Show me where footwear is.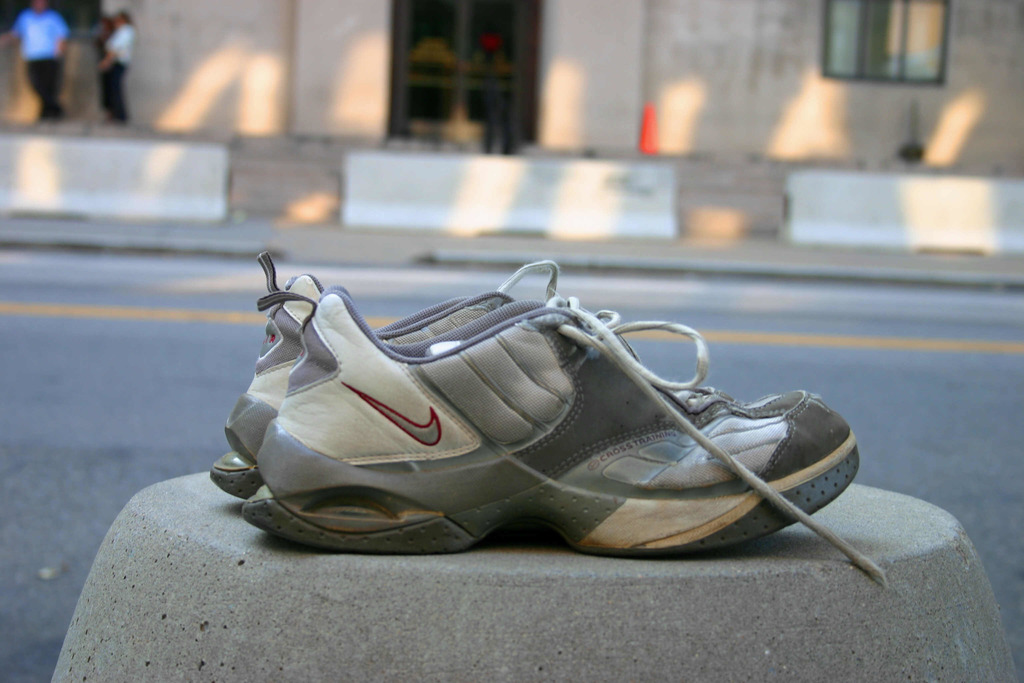
footwear is at x1=236, y1=288, x2=893, y2=593.
